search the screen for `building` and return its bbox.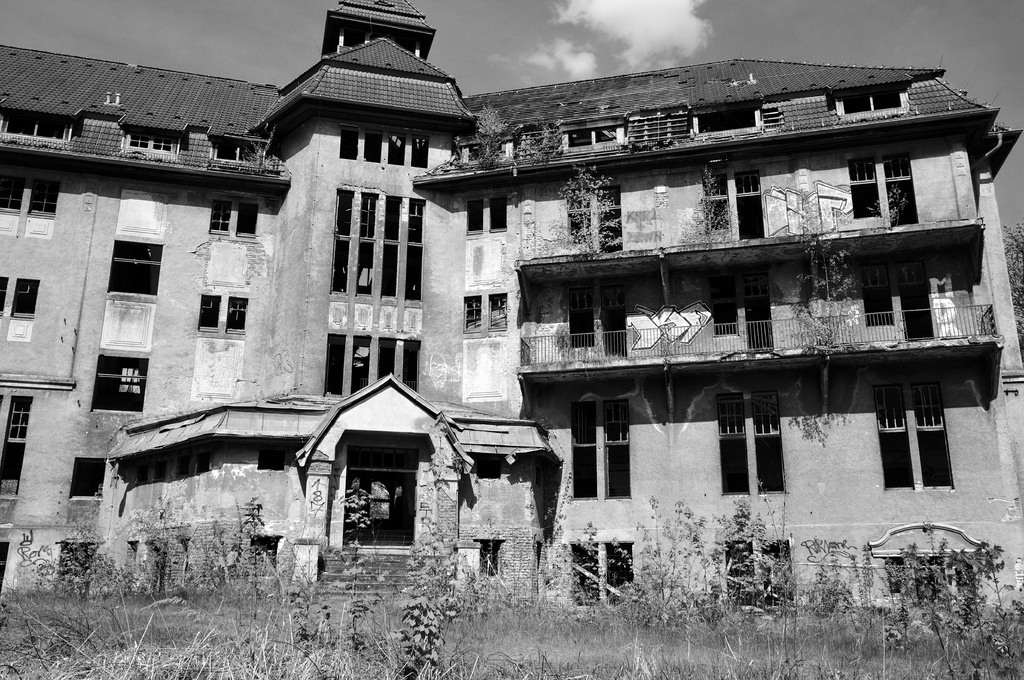
Found: region(0, 0, 1023, 604).
